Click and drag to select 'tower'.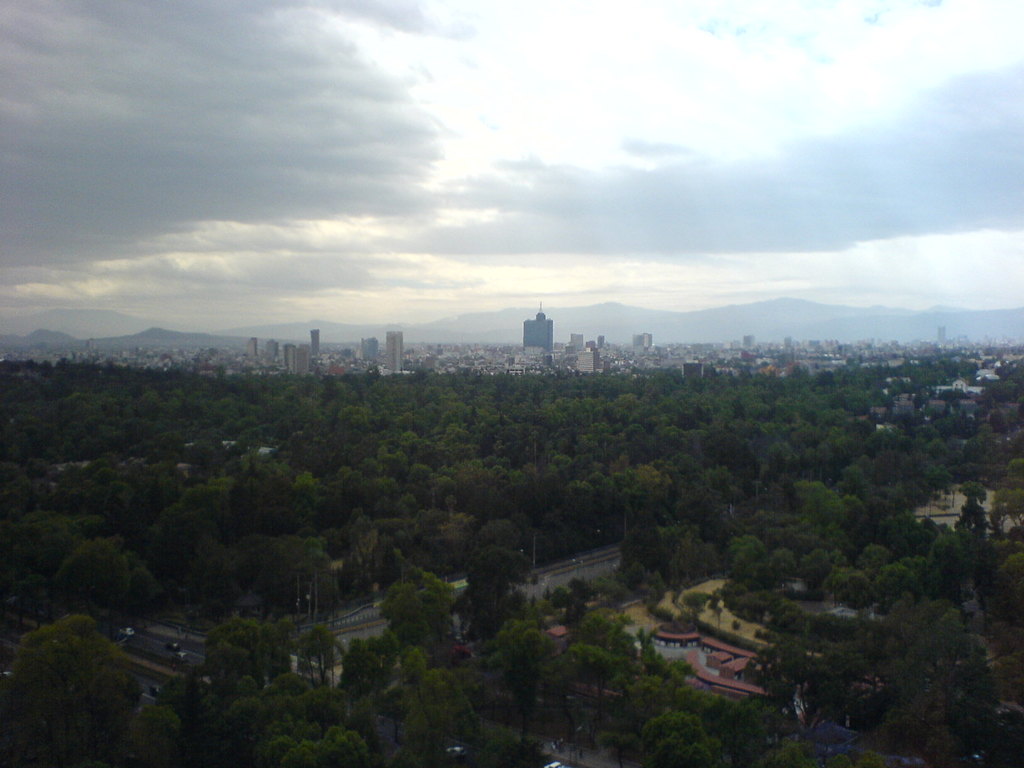
Selection: x1=282 y1=342 x2=307 y2=384.
